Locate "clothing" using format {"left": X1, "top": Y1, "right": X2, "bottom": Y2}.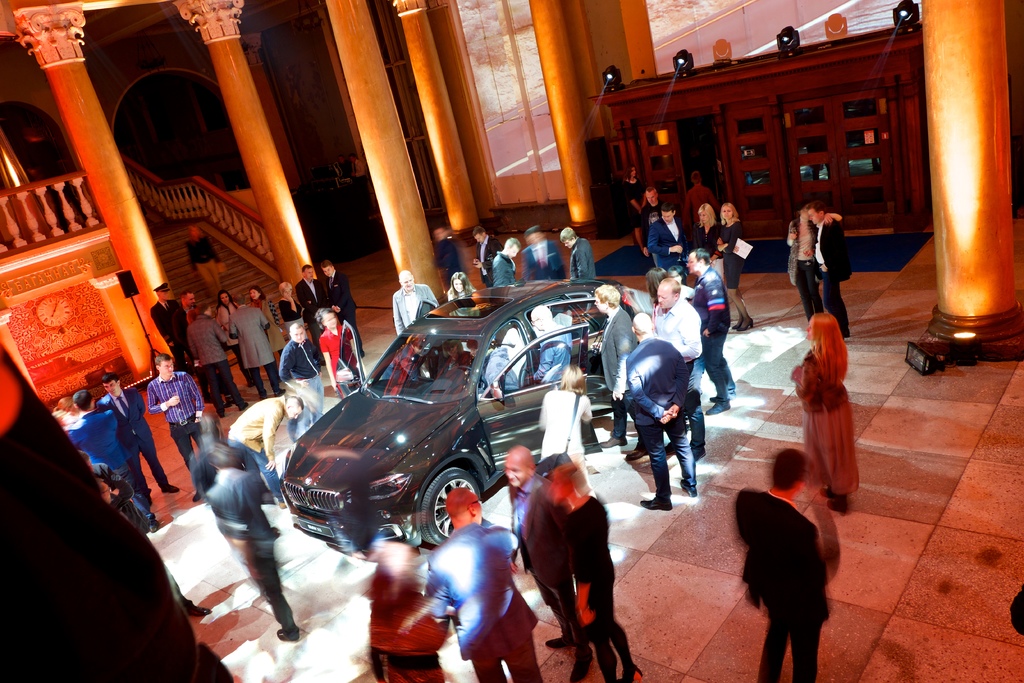
{"left": 145, "top": 365, "right": 200, "bottom": 470}.
